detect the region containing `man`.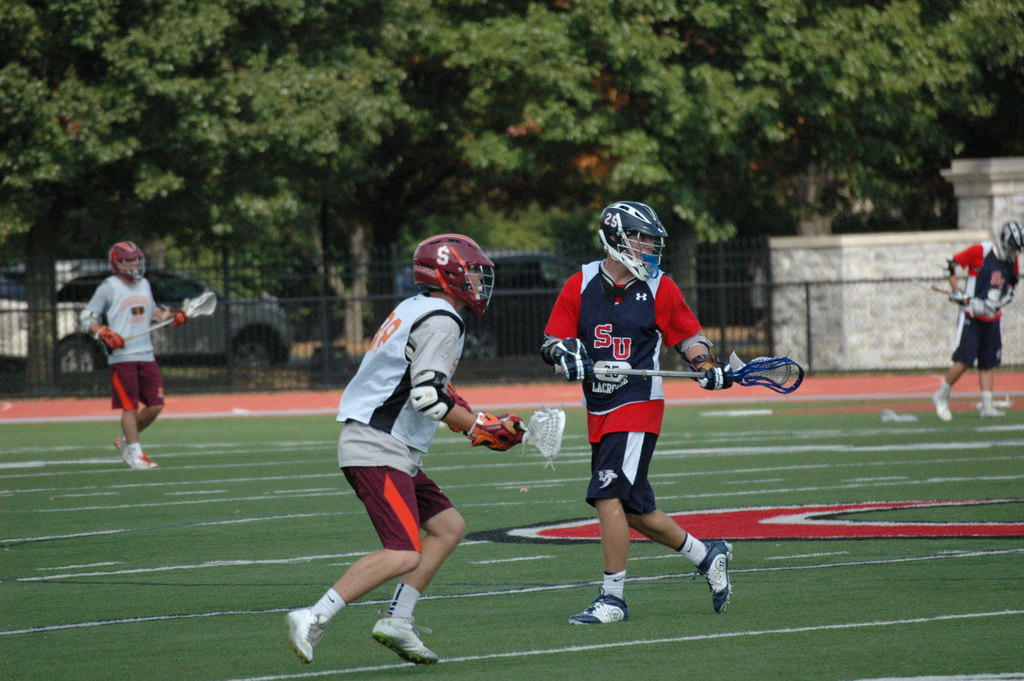
80/247/184/470.
